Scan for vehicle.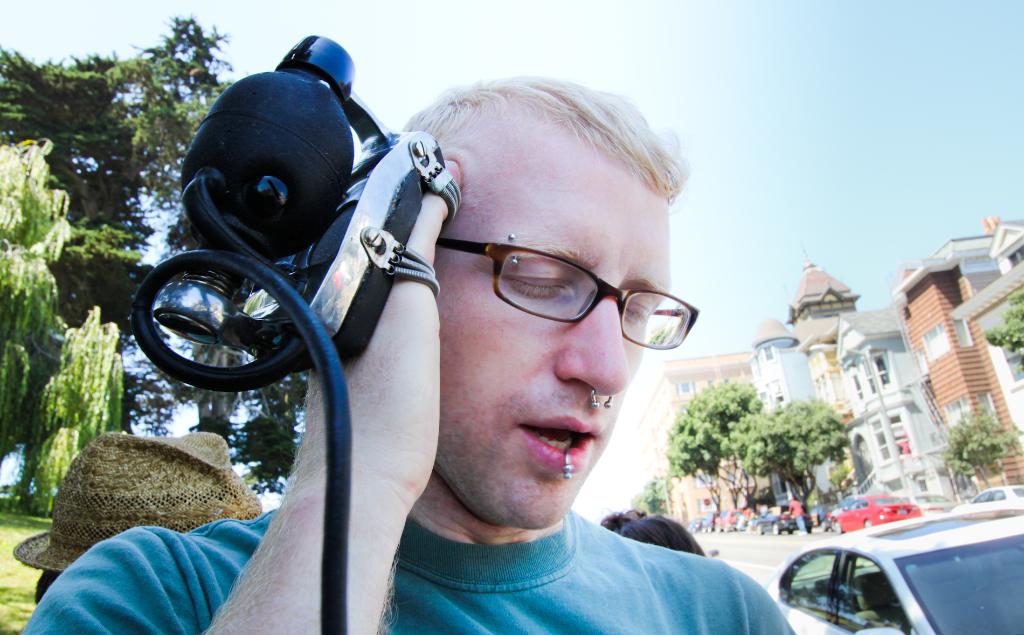
Scan result: bbox(904, 490, 952, 522).
